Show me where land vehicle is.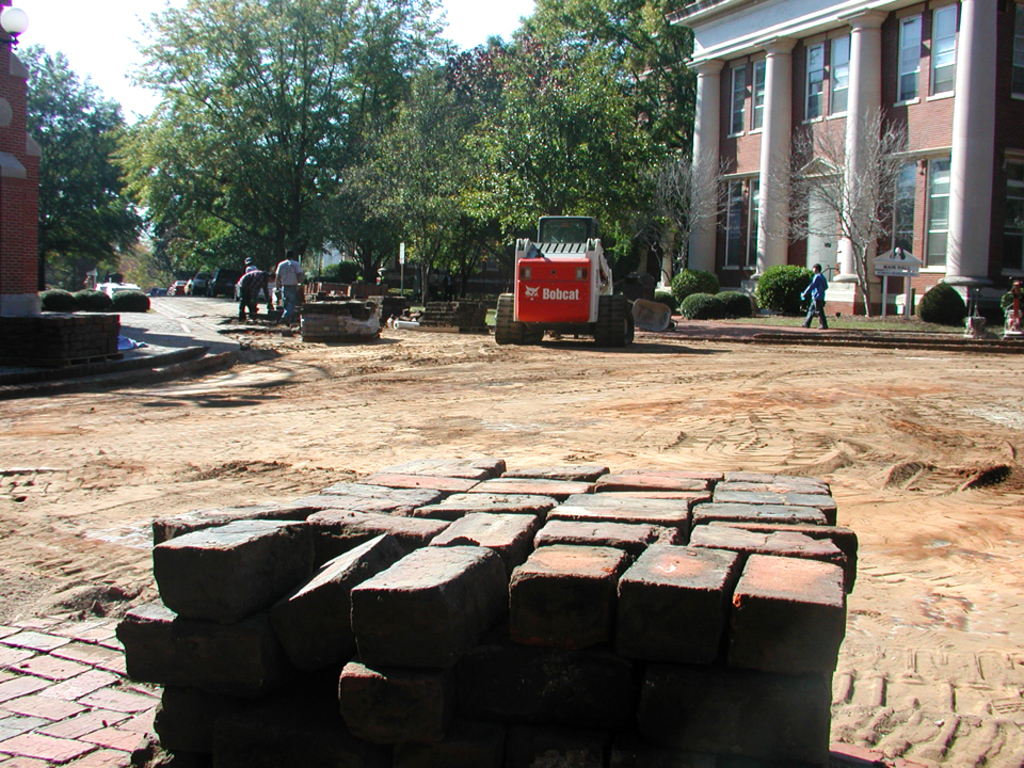
land vehicle is at 231/278/276/301.
